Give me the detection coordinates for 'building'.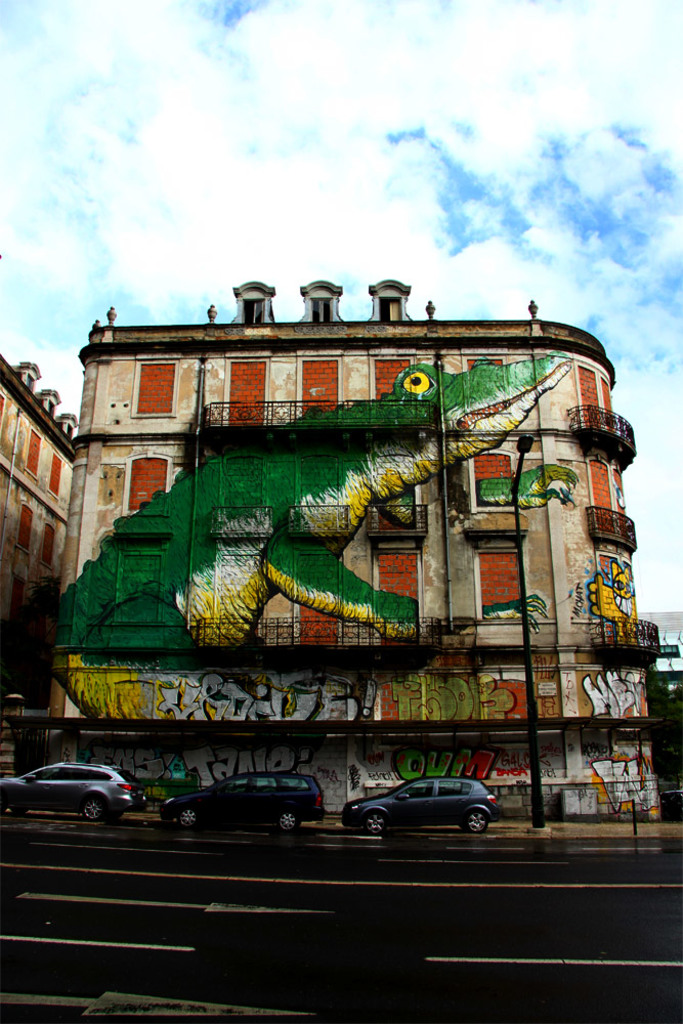
box=[0, 353, 70, 721].
